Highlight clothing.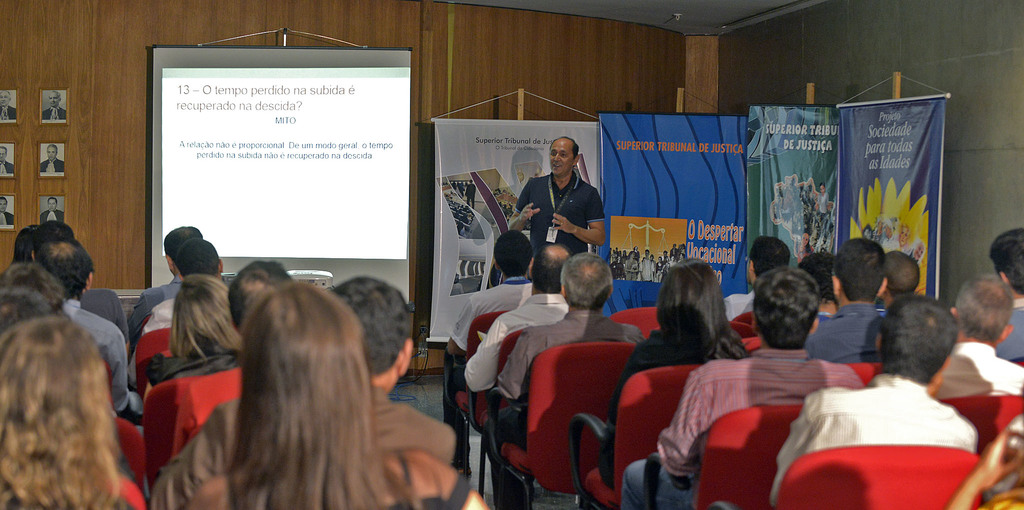
Highlighted region: l=0, t=102, r=15, b=118.
